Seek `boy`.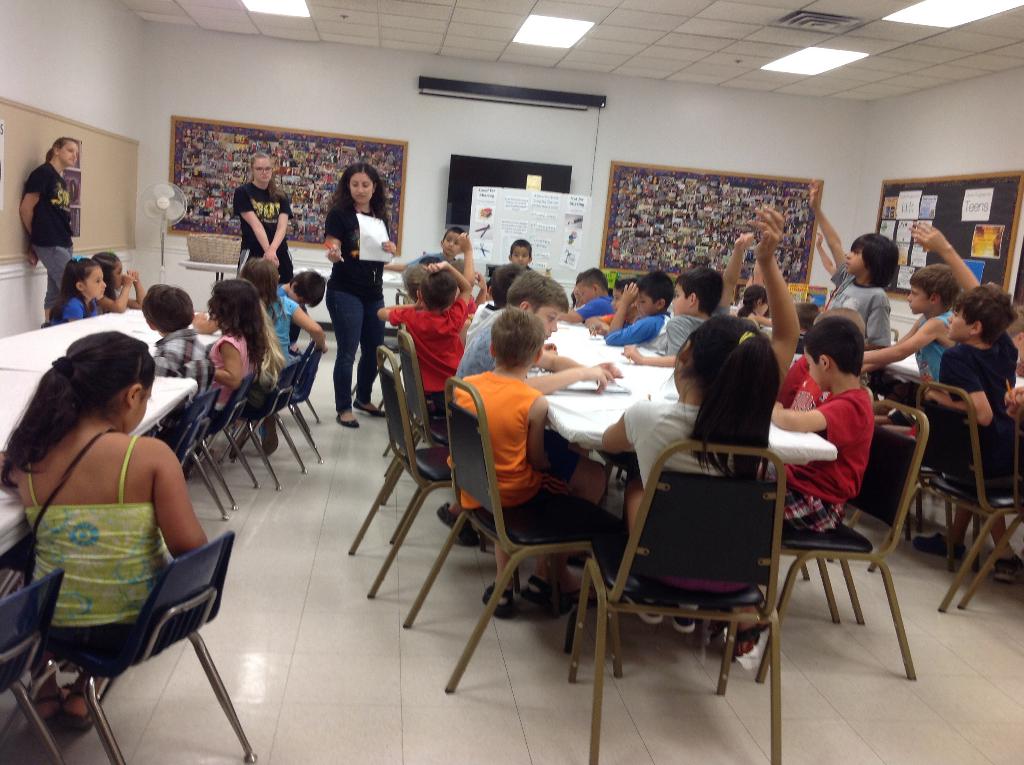
[left=559, top=270, right=614, bottom=323].
